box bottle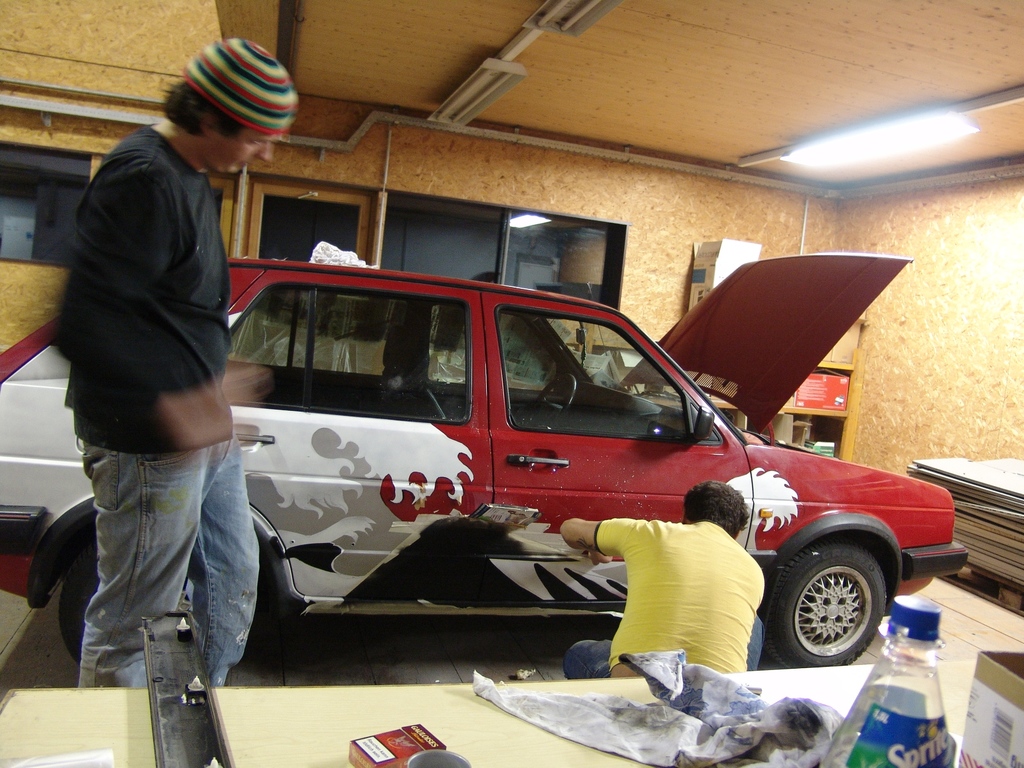
BBox(818, 595, 955, 767)
